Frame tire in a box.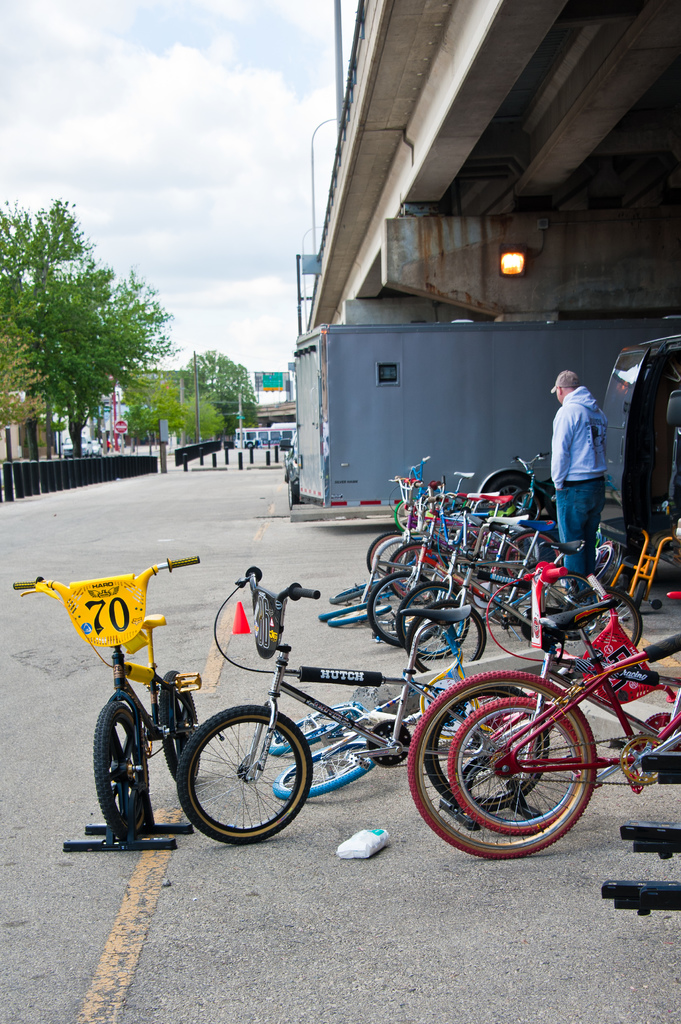
{"left": 267, "top": 701, "right": 361, "bottom": 755}.
